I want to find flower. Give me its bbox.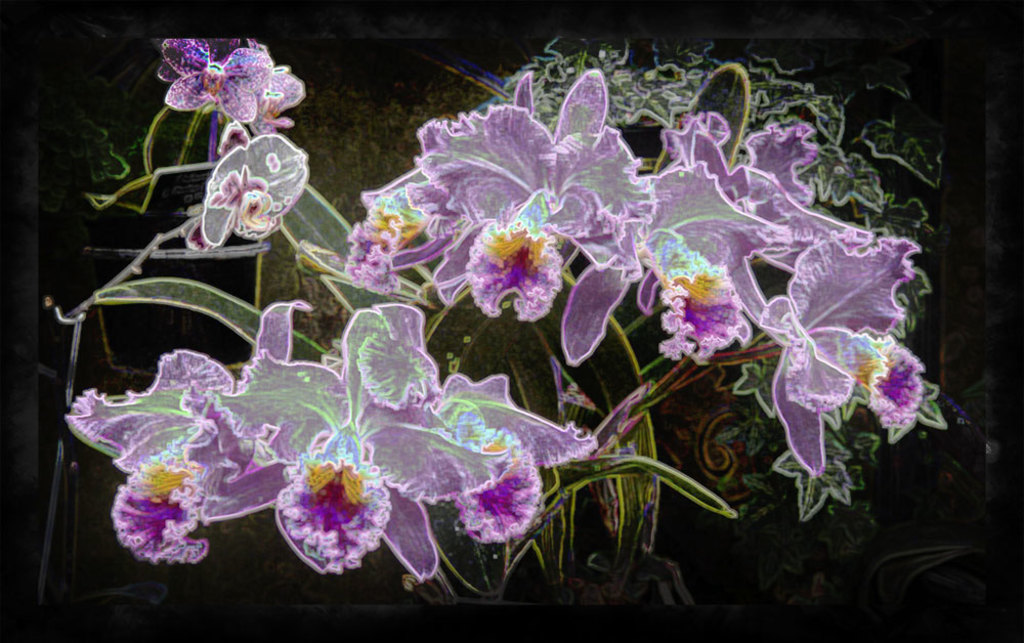
crop(442, 462, 542, 547).
